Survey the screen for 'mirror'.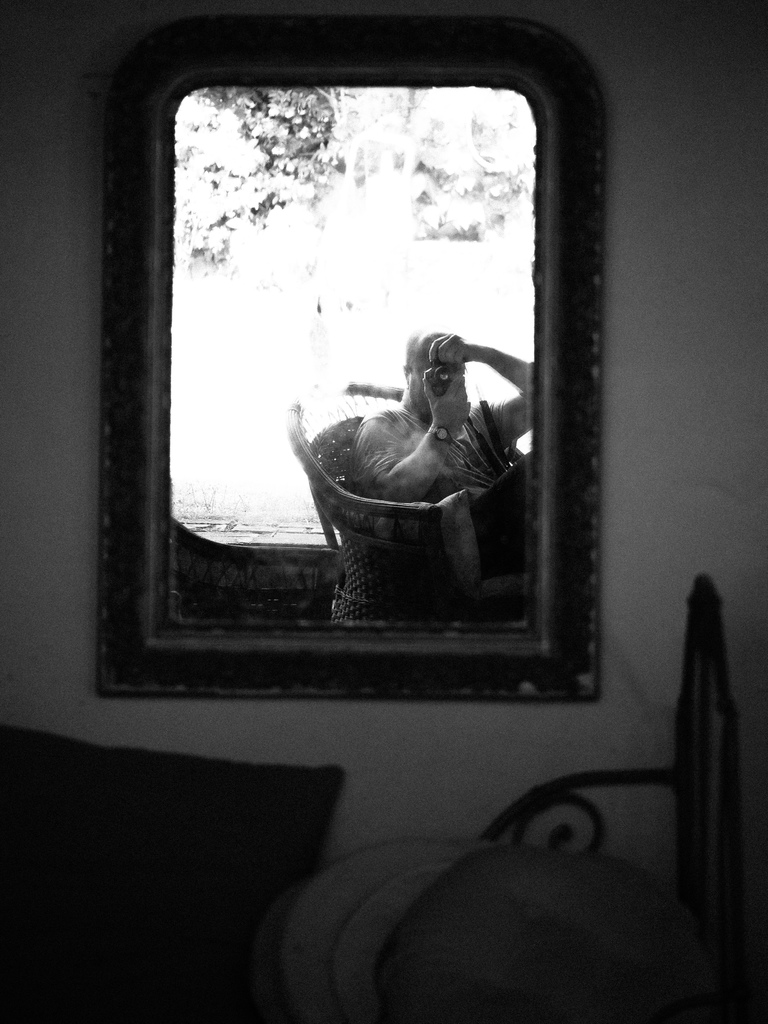
Survey found: box=[160, 72, 554, 647].
